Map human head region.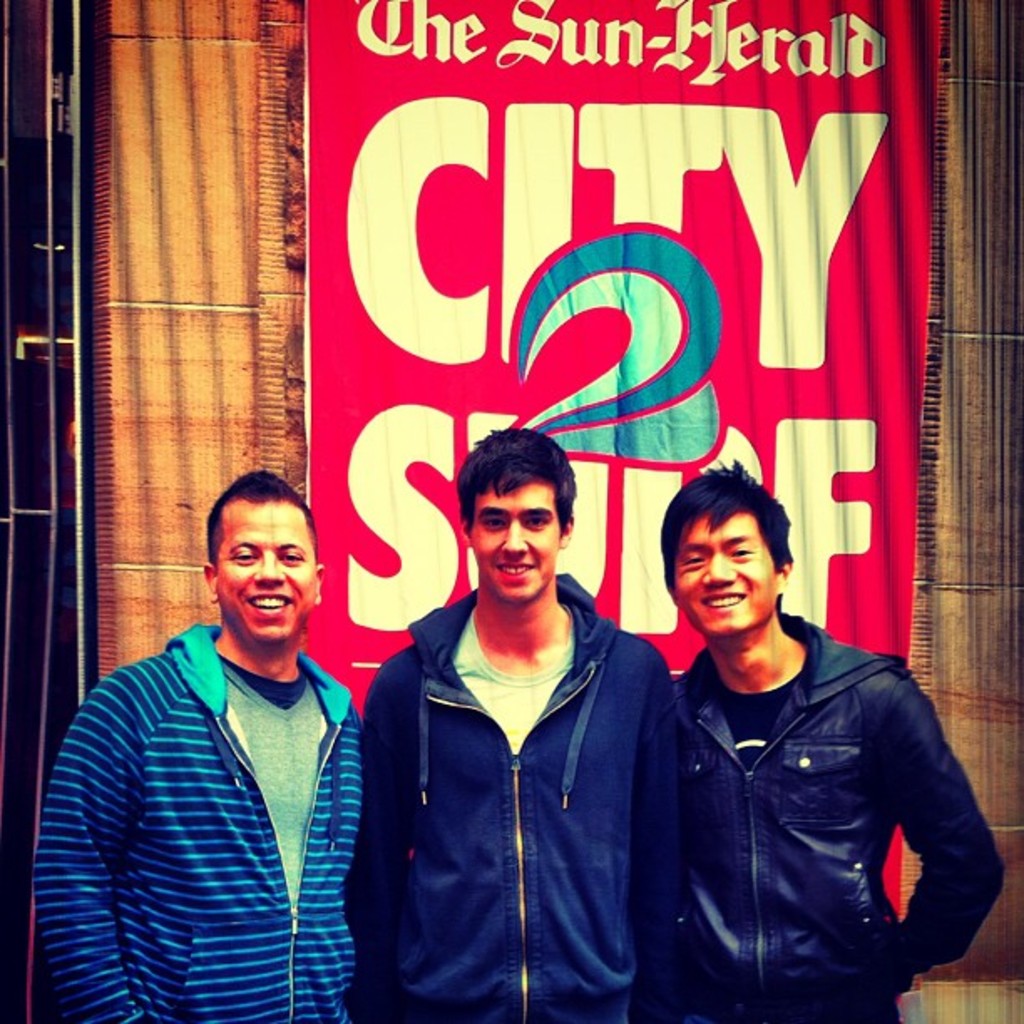
Mapped to crop(427, 415, 614, 611).
